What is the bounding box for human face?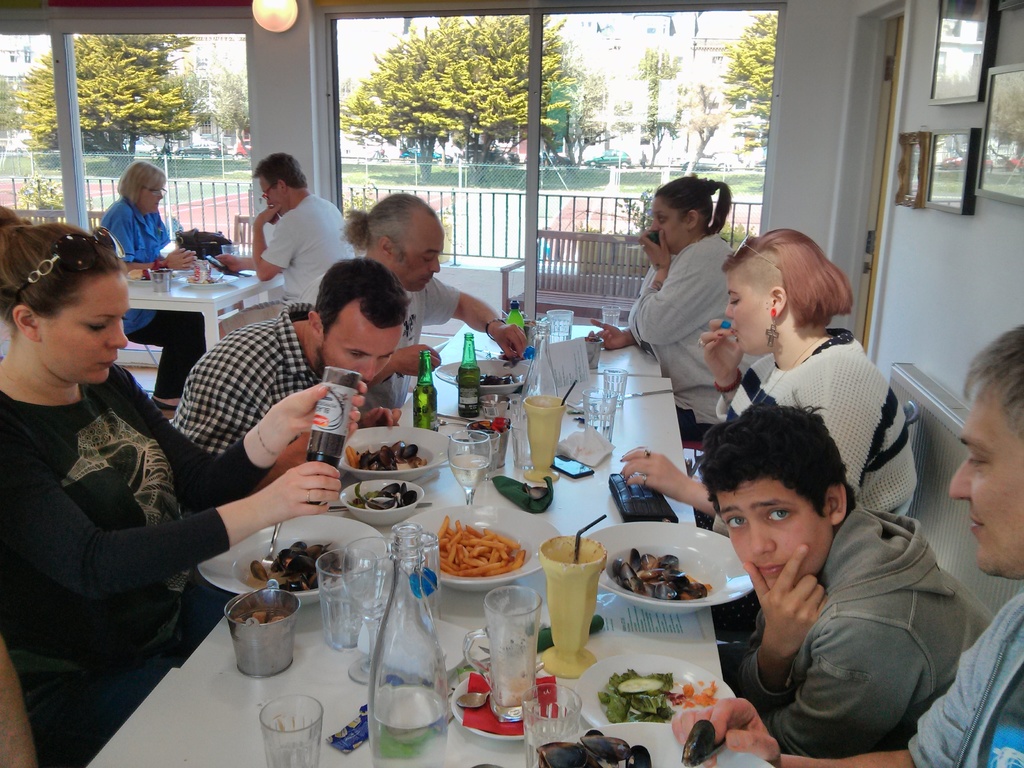
x1=397 y1=216 x2=447 y2=296.
